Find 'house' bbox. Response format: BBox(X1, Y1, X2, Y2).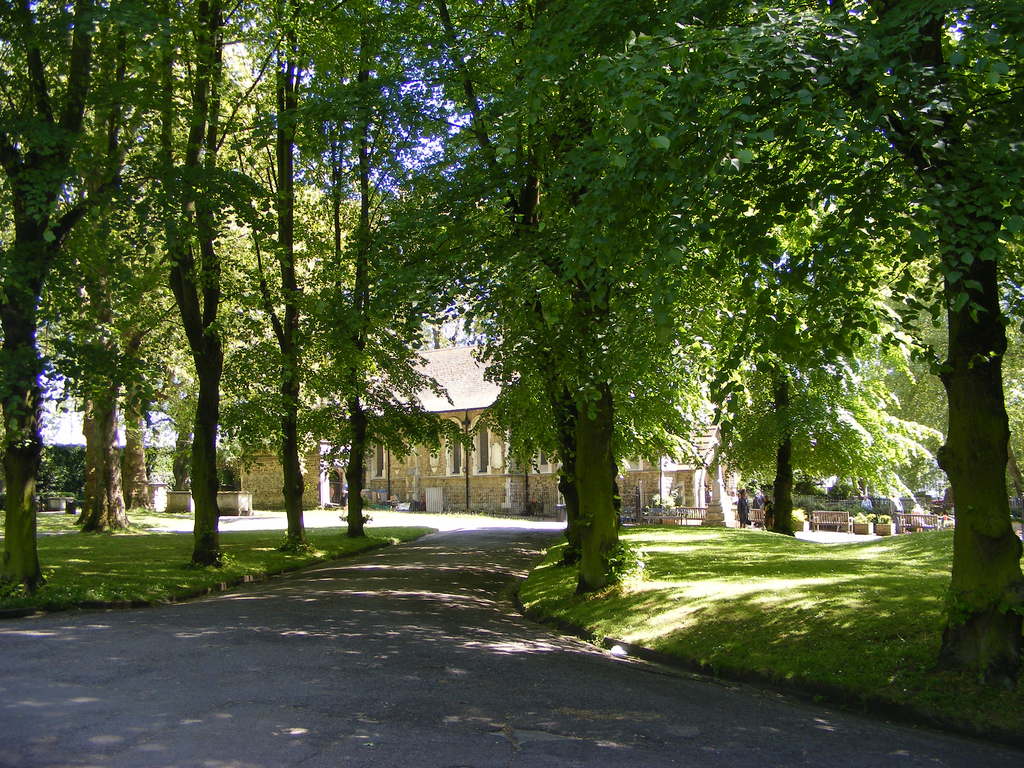
BBox(202, 348, 333, 534).
